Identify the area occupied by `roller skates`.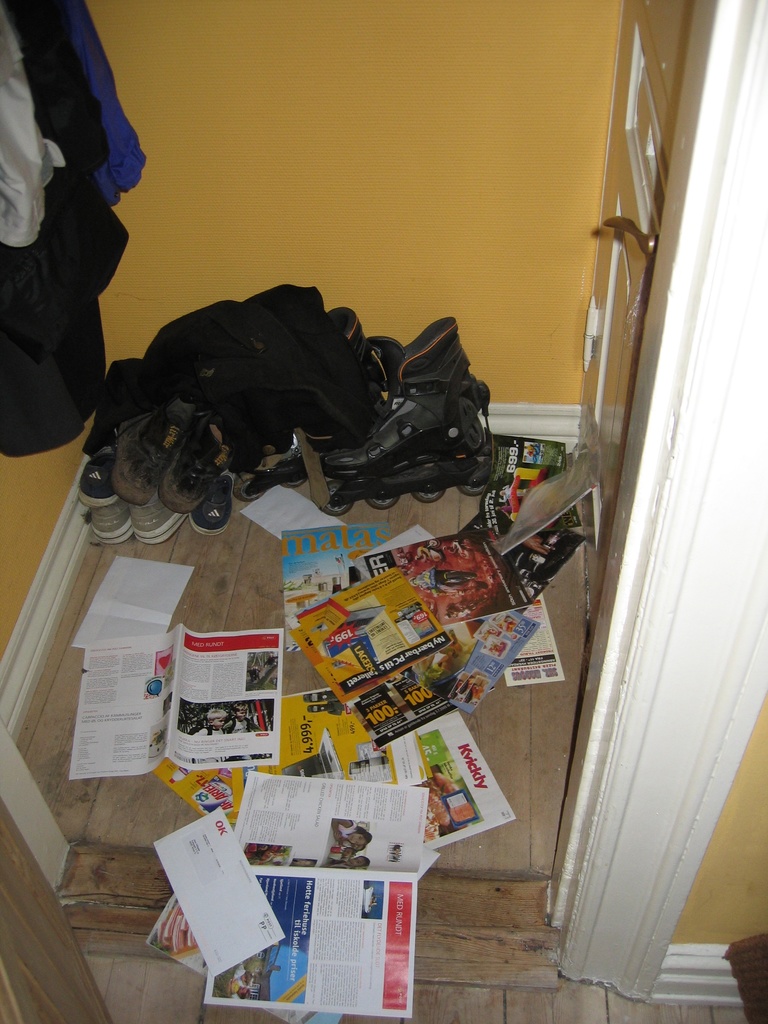
Area: x1=317, y1=313, x2=493, y2=516.
